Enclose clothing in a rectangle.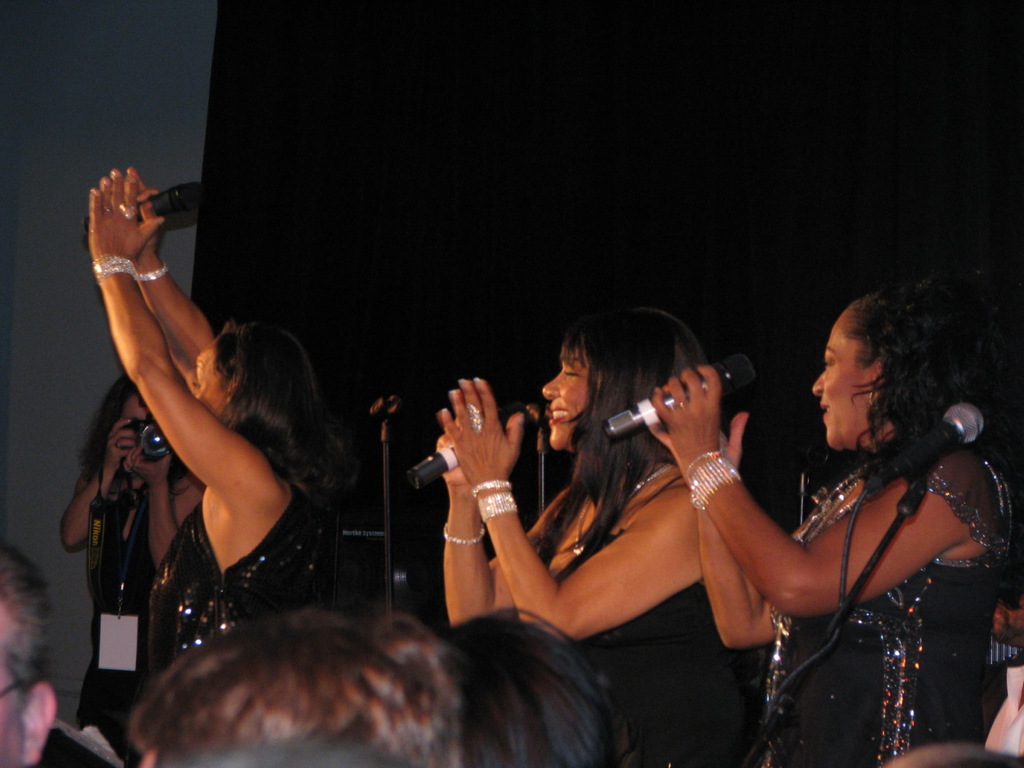
{"x1": 762, "y1": 454, "x2": 1023, "y2": 764}.
